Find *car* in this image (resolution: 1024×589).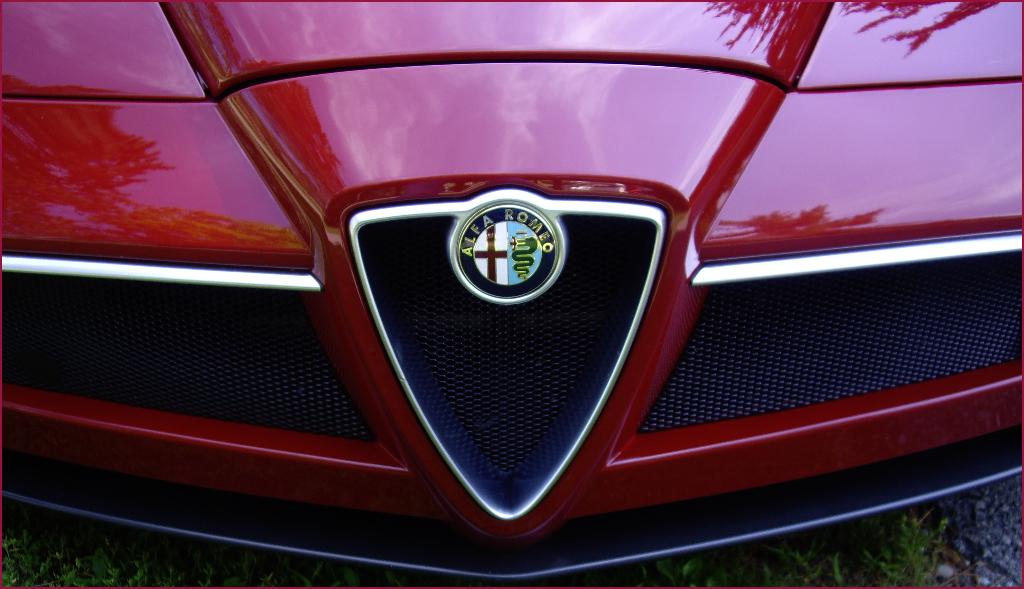
0 0 1023 588.
